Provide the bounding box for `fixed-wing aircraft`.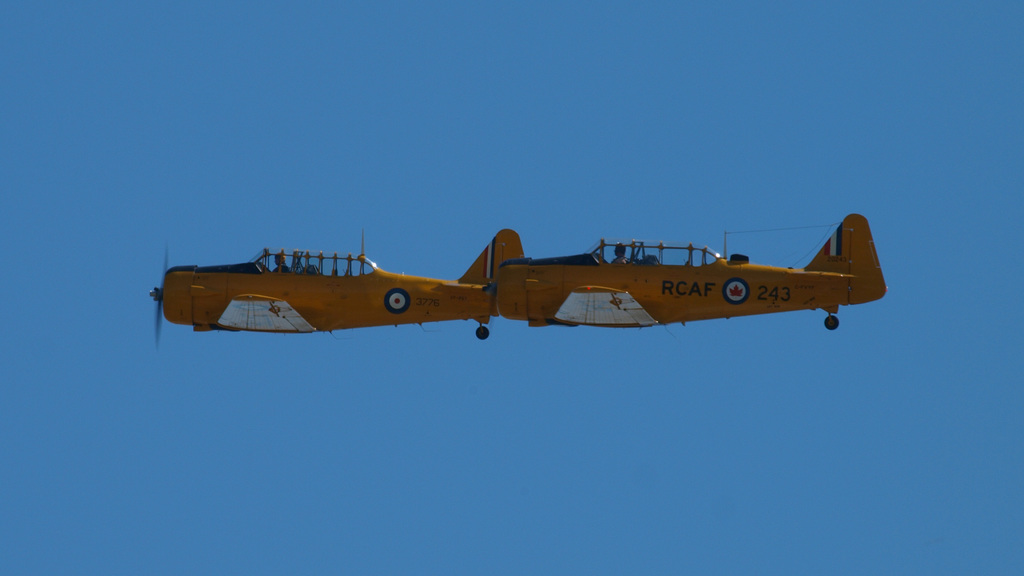
{"left": 142, "top": 225, "right": 532, "bottom": 342}.
